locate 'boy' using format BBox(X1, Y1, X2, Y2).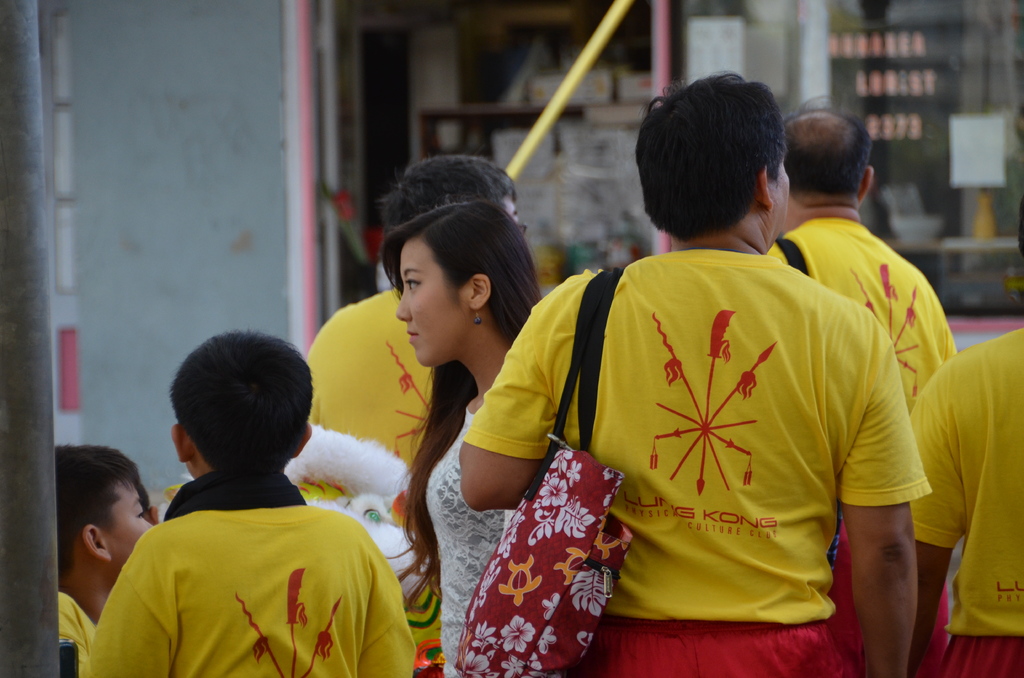
BBox(74, 312, 362, 674).
